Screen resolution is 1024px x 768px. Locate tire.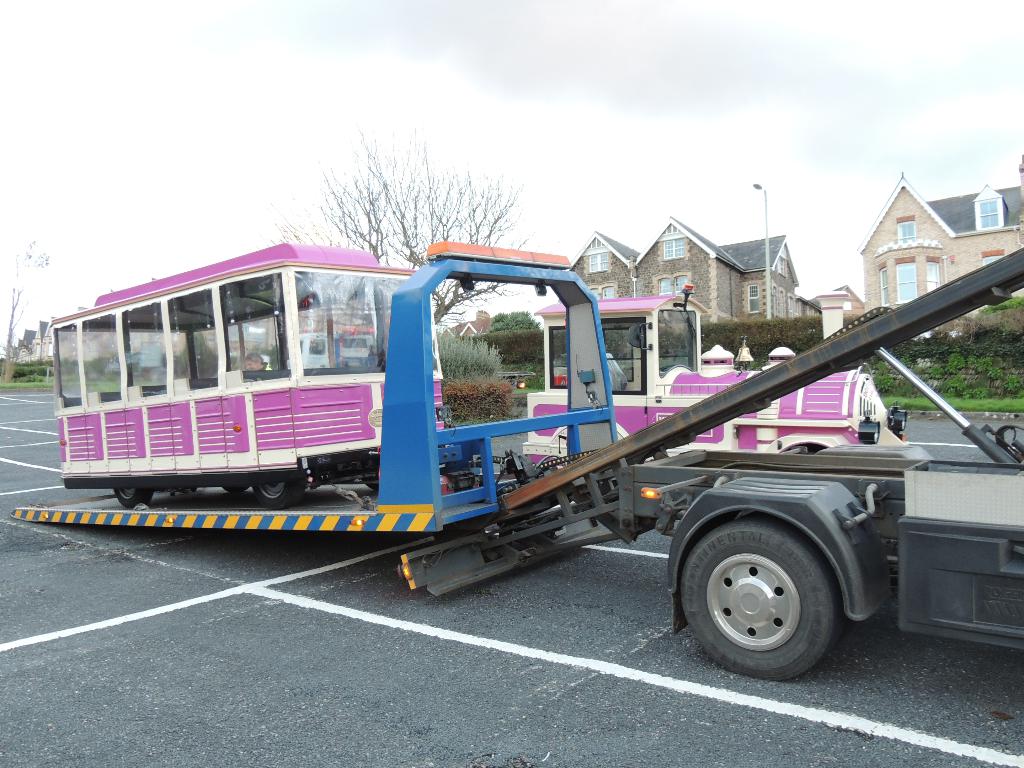
253:477:307:511.
